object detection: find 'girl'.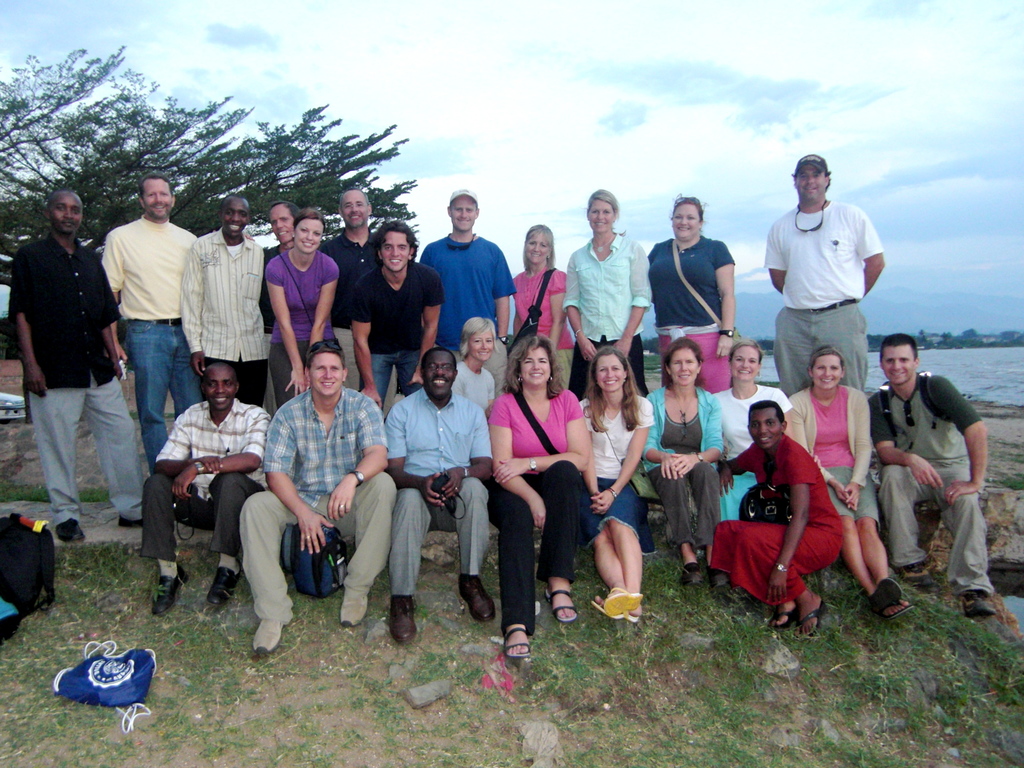
bbox=[575, 341, 657, 621].
